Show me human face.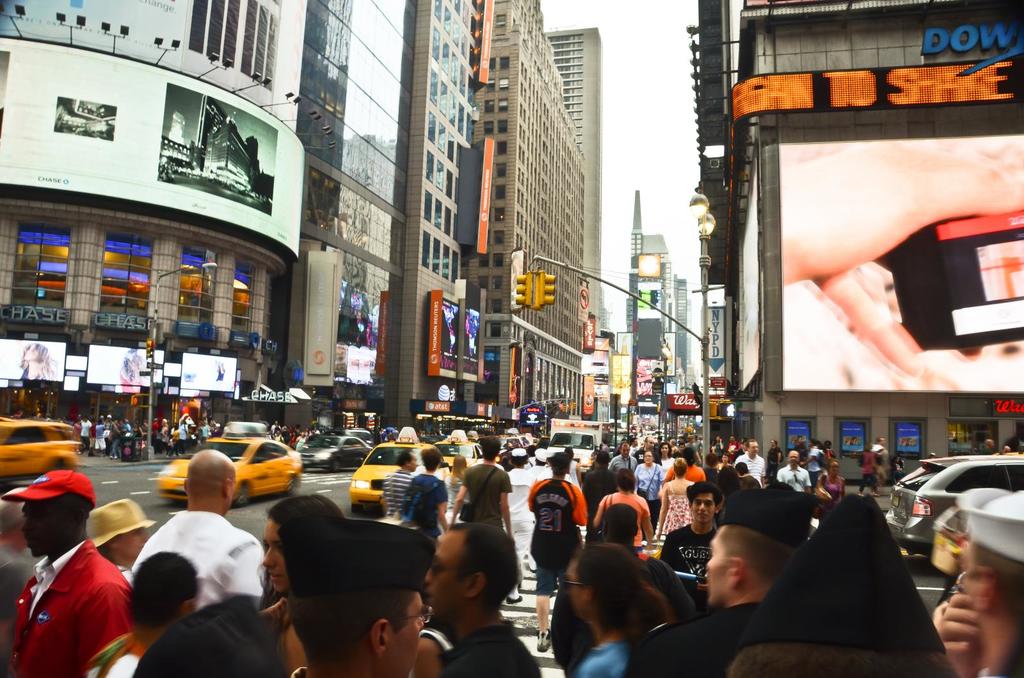
human face is here: rect(703, 530, 727, 603).
